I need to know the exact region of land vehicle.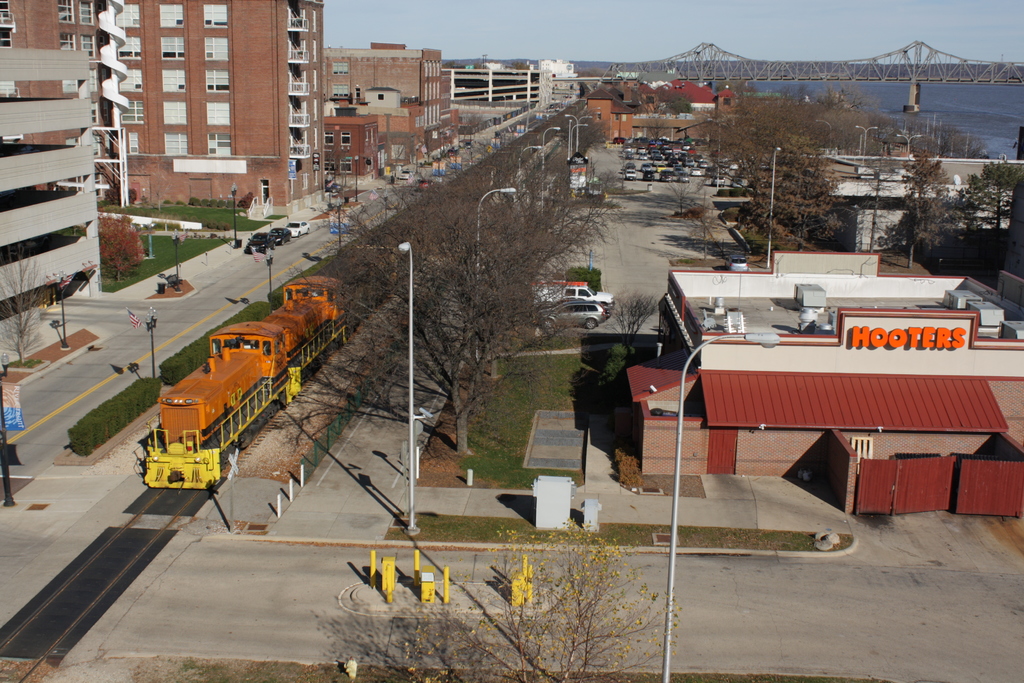
Region: {"left": 623, "top": 135, "right": 634, "bottom": 145}.
